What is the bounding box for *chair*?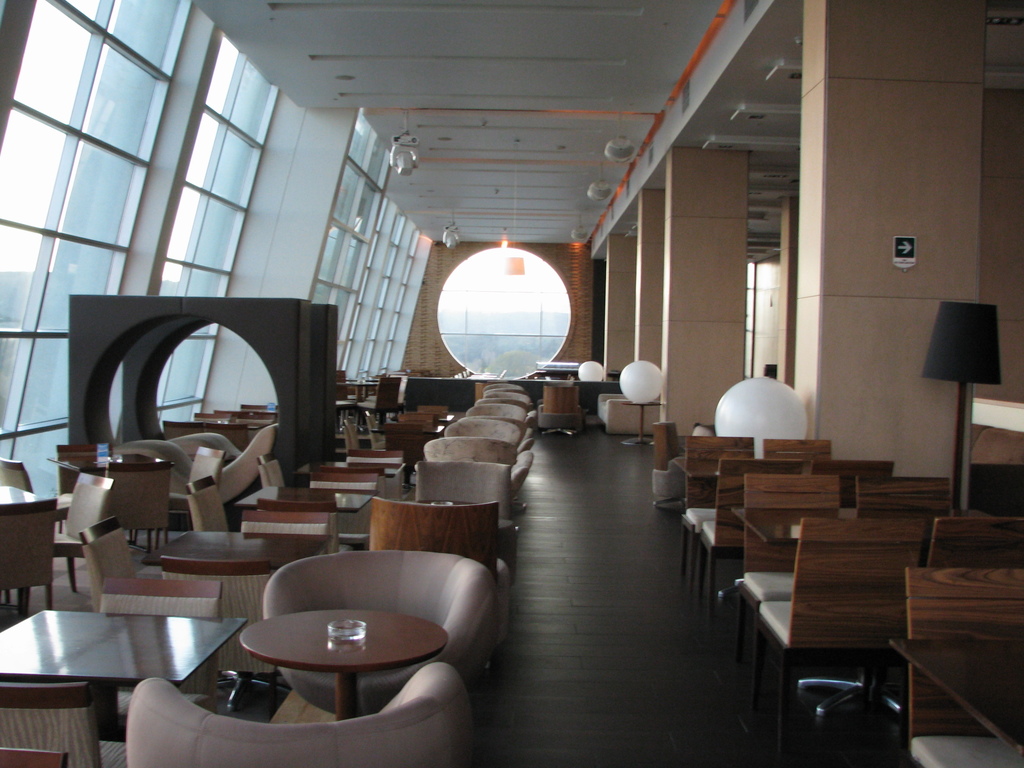
422 436 534 533.
